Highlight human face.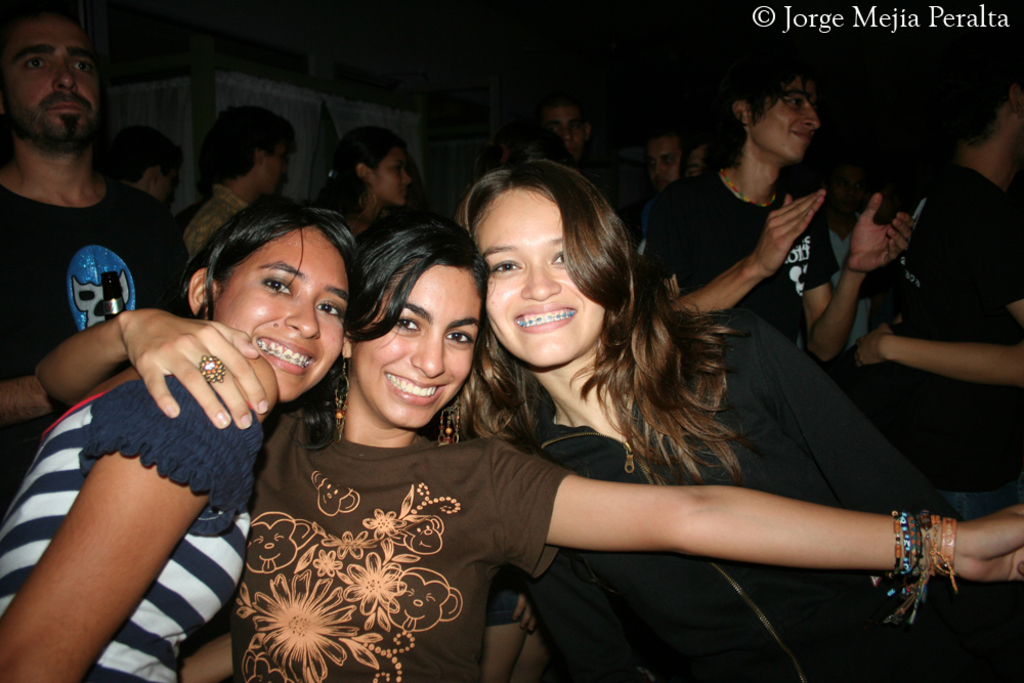
Highlighted region: {"left": 373, "top": 141, "right": 409, "bottom": 214}.
